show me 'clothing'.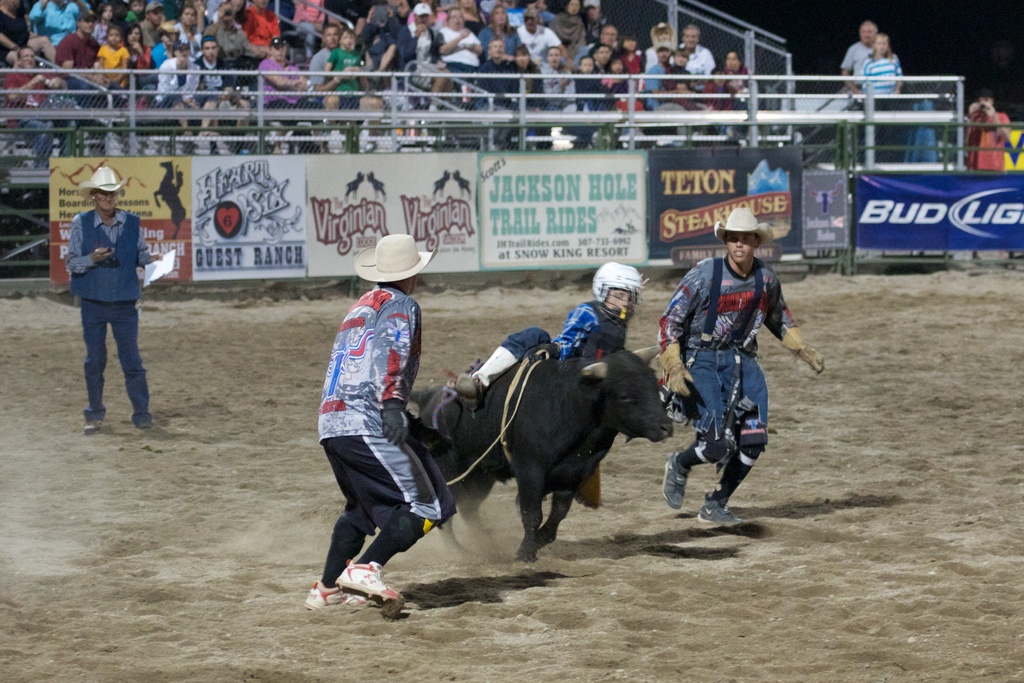
'clothing' is here: pyautogui.locateOnScreen(967, 112, 1012, 172).
